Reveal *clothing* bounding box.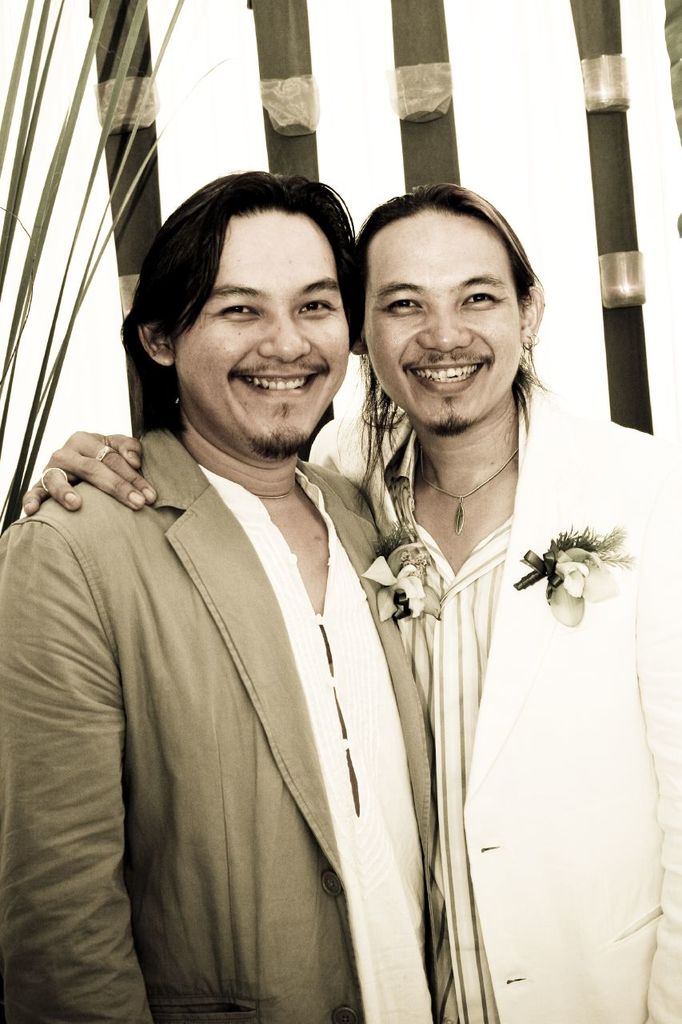
Revealed: [23, 398, 461, 1018].
